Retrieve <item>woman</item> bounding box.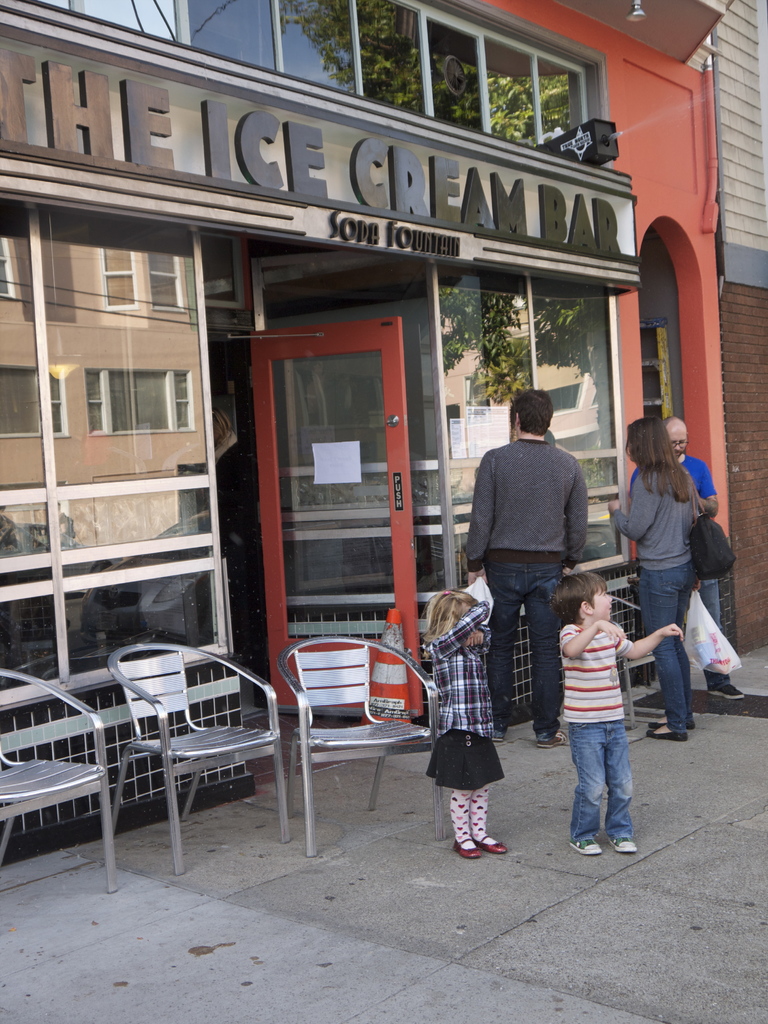
Bounding box: x1=605 y1=417 x2=705 y2=740.
